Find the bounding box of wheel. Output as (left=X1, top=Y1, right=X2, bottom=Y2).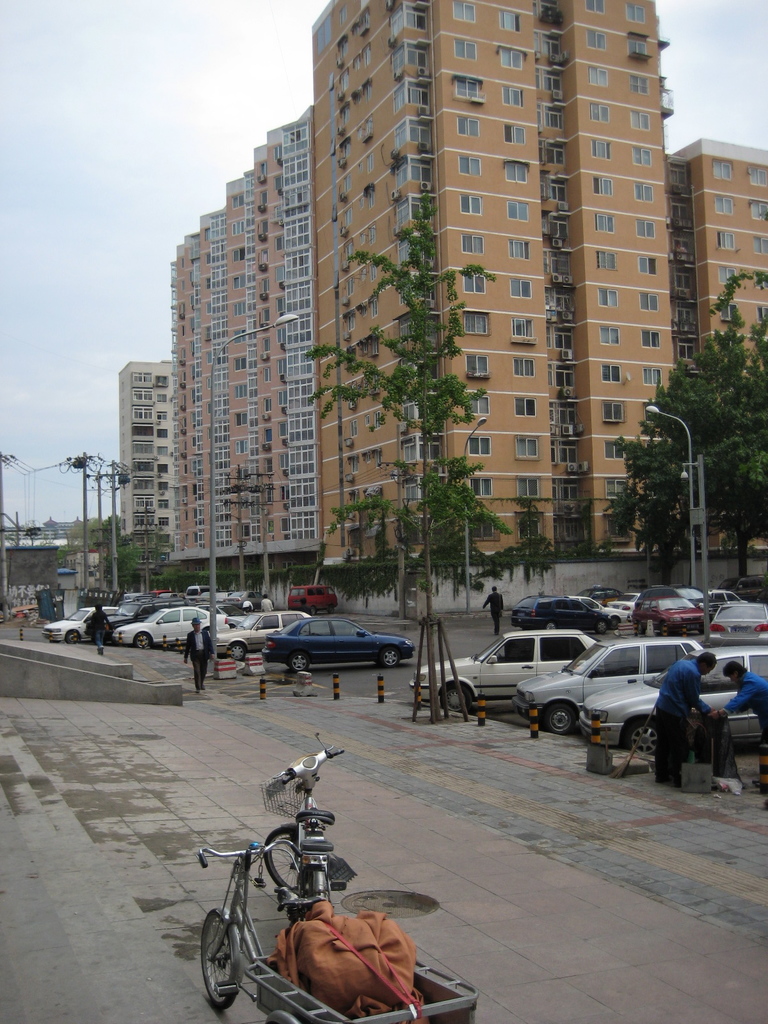
(left=436, top=676, right=479, bottom=714).
